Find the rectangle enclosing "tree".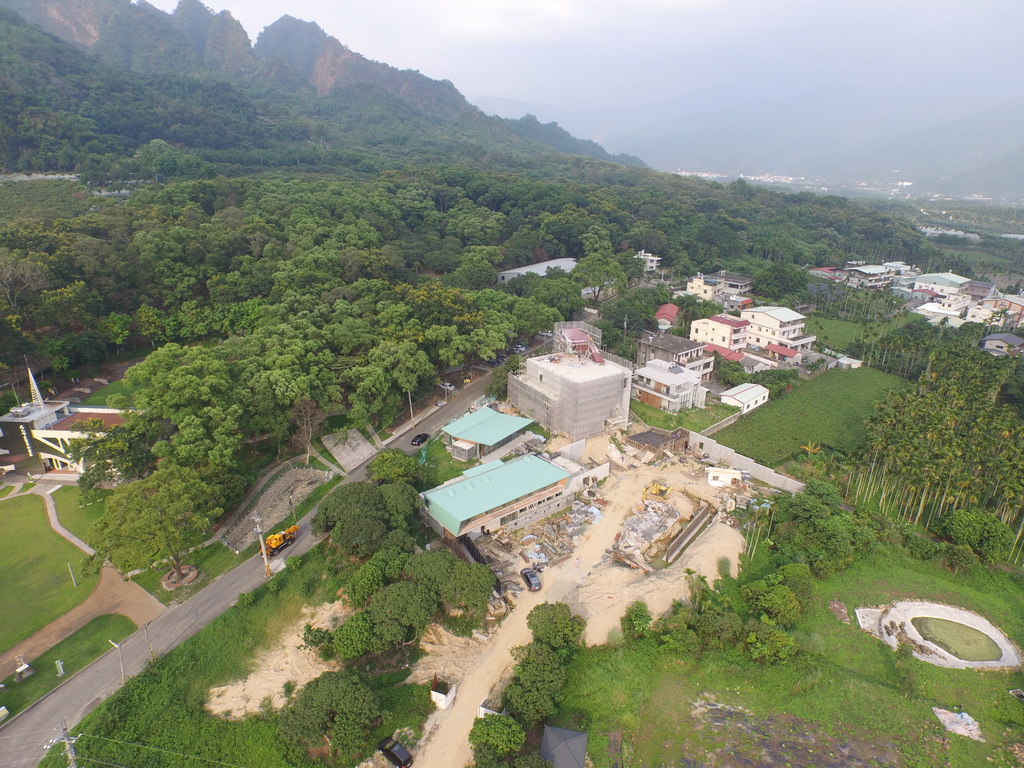
{"x1": 487, "y1": 356, "x2": 521, "y2": 401}.
